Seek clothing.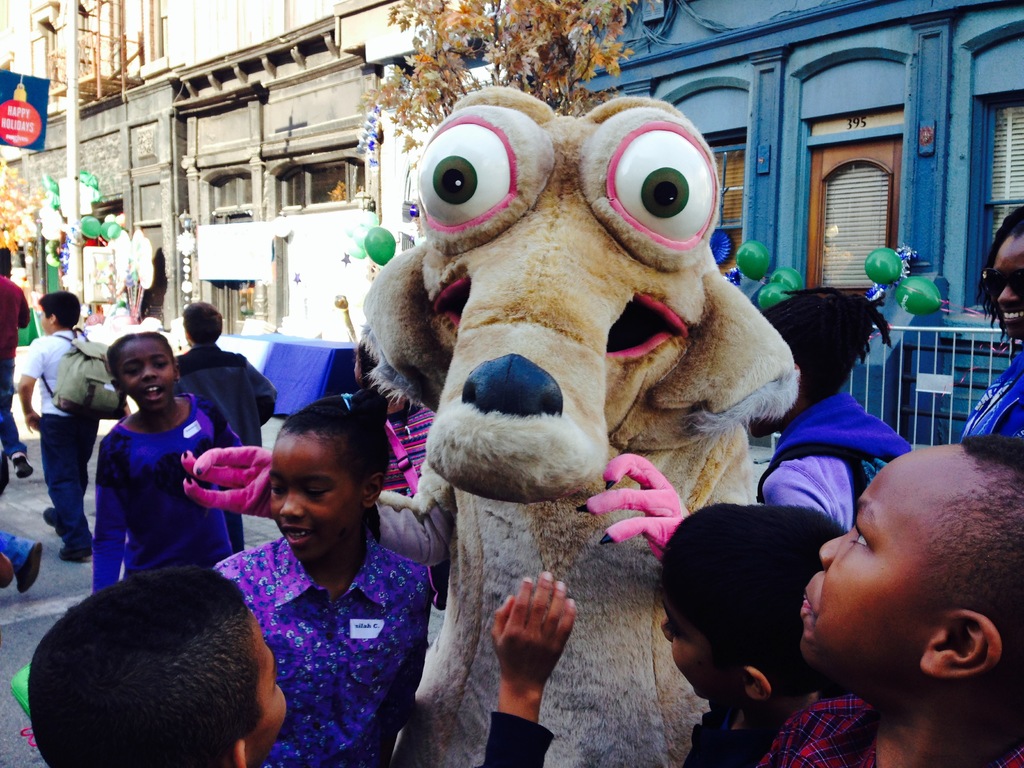
(left=947, top=344, right=1023, bottom=444).
